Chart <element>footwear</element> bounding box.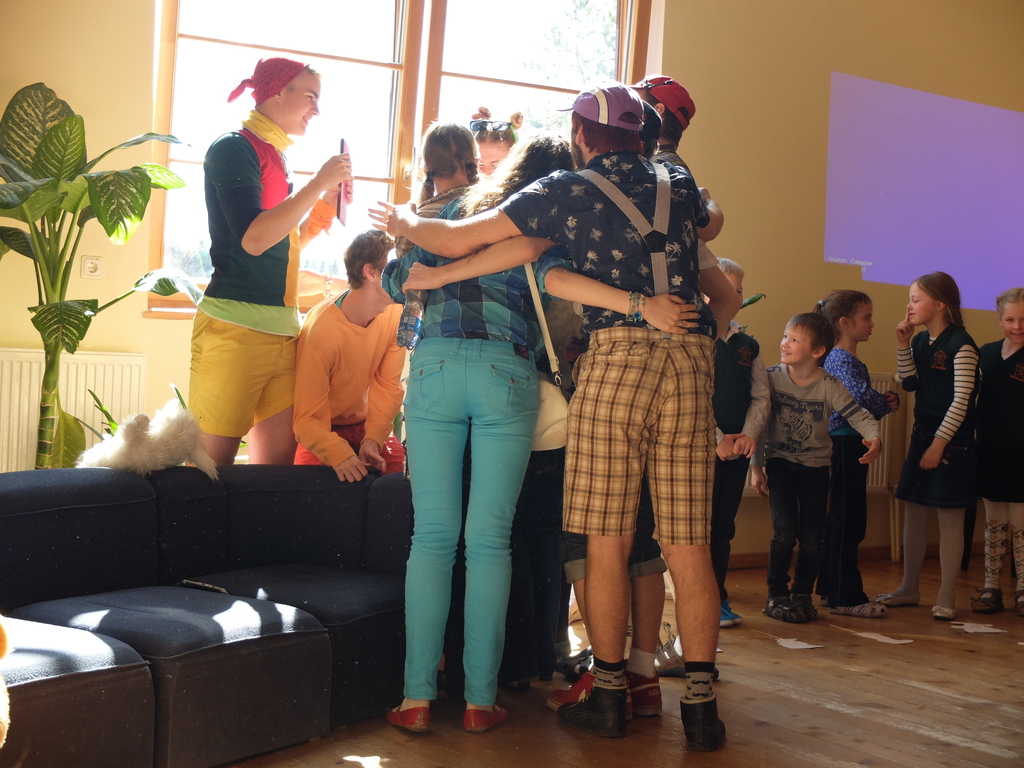
Charted: (789, 595, 819, 621).
